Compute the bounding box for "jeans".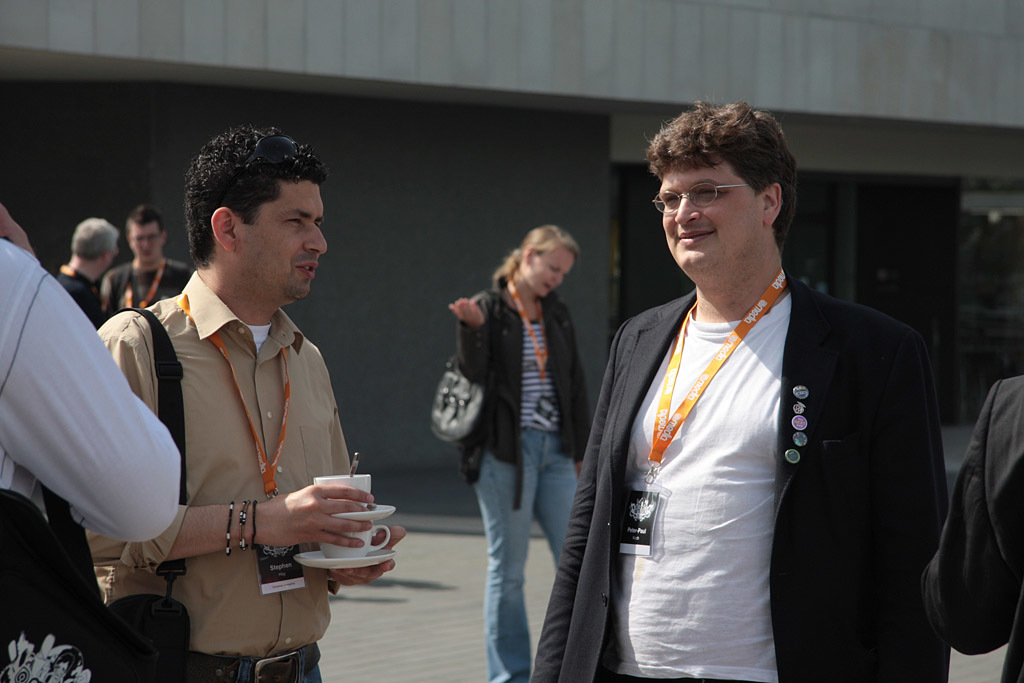
[460, 405, 571, 664].
